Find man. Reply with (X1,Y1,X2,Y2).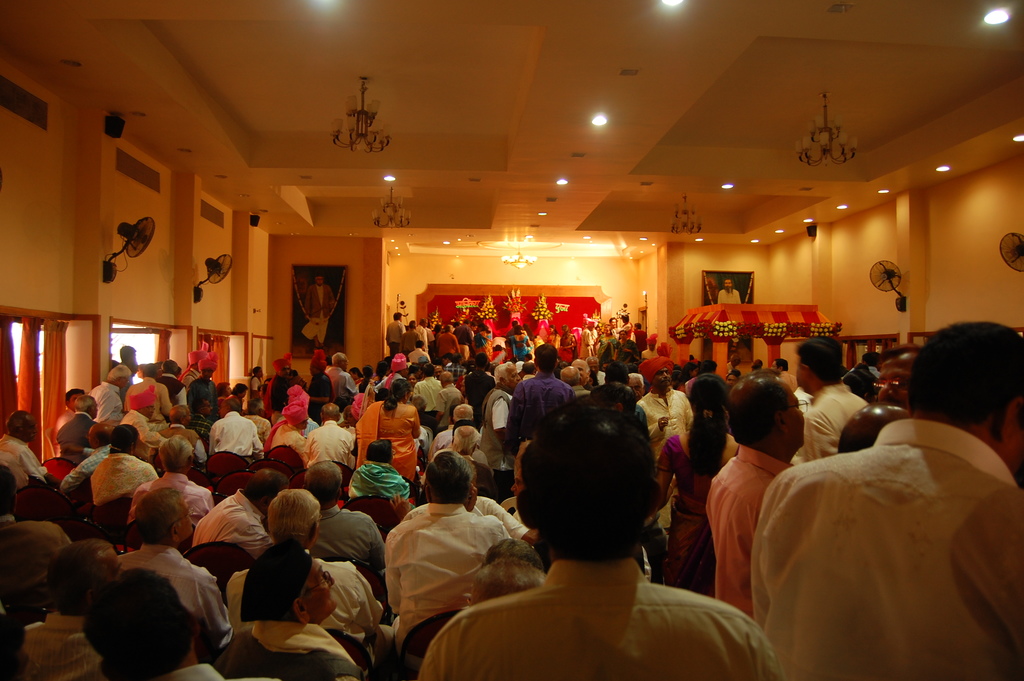
(266,355,289,418).
